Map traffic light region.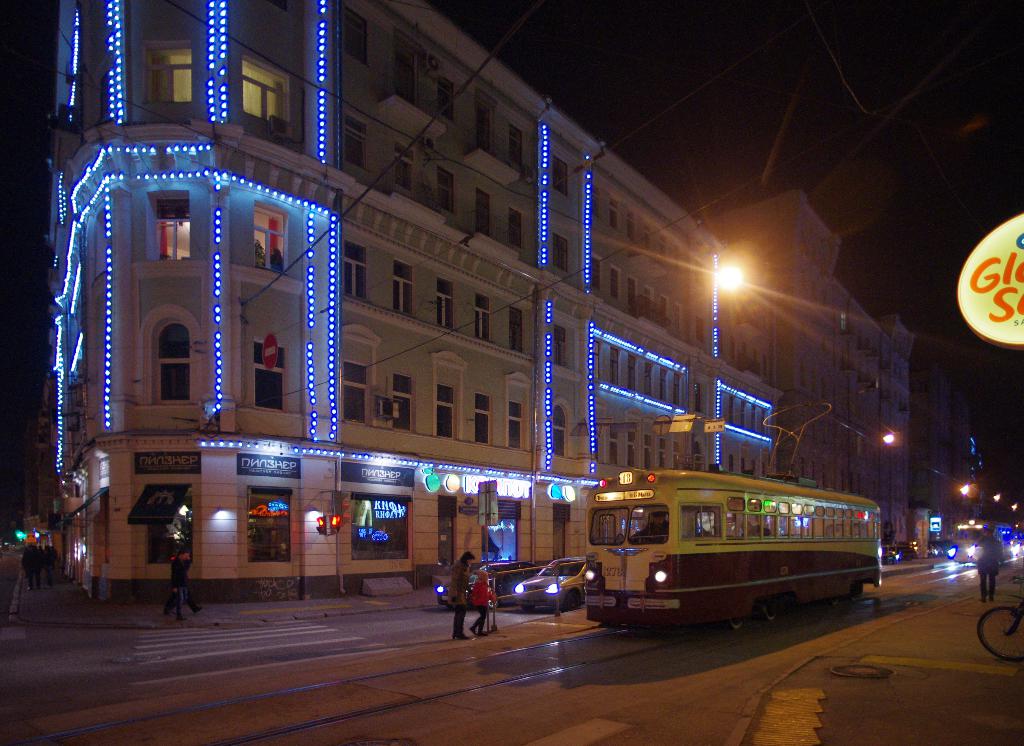
Mapped to box=[316, 515, 326, 537].
